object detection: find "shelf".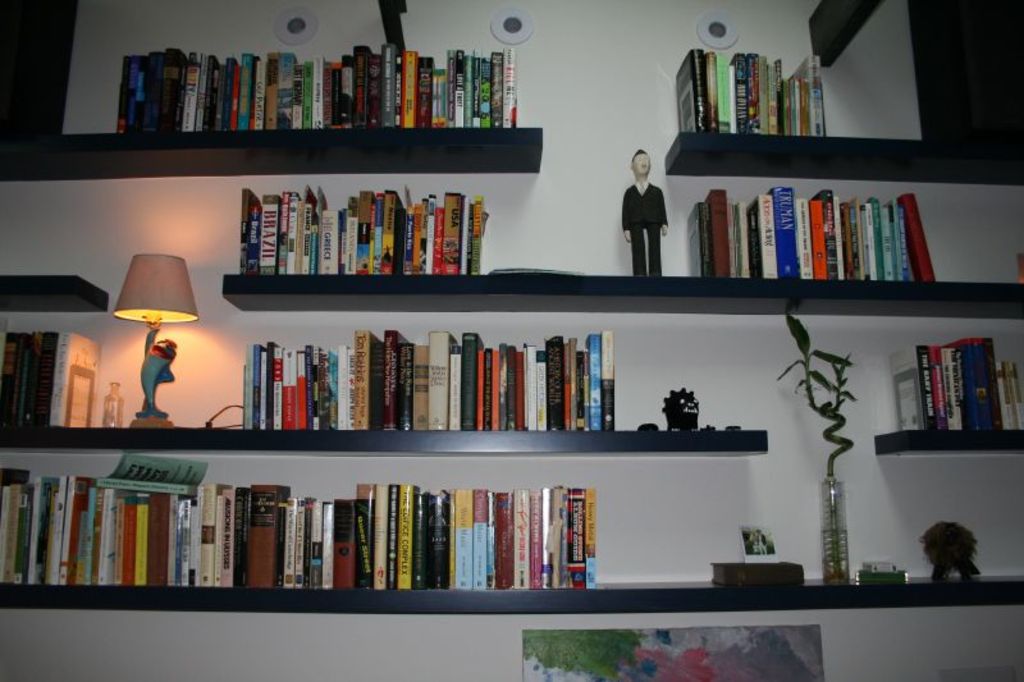
(652, 115, 1023, 182).
